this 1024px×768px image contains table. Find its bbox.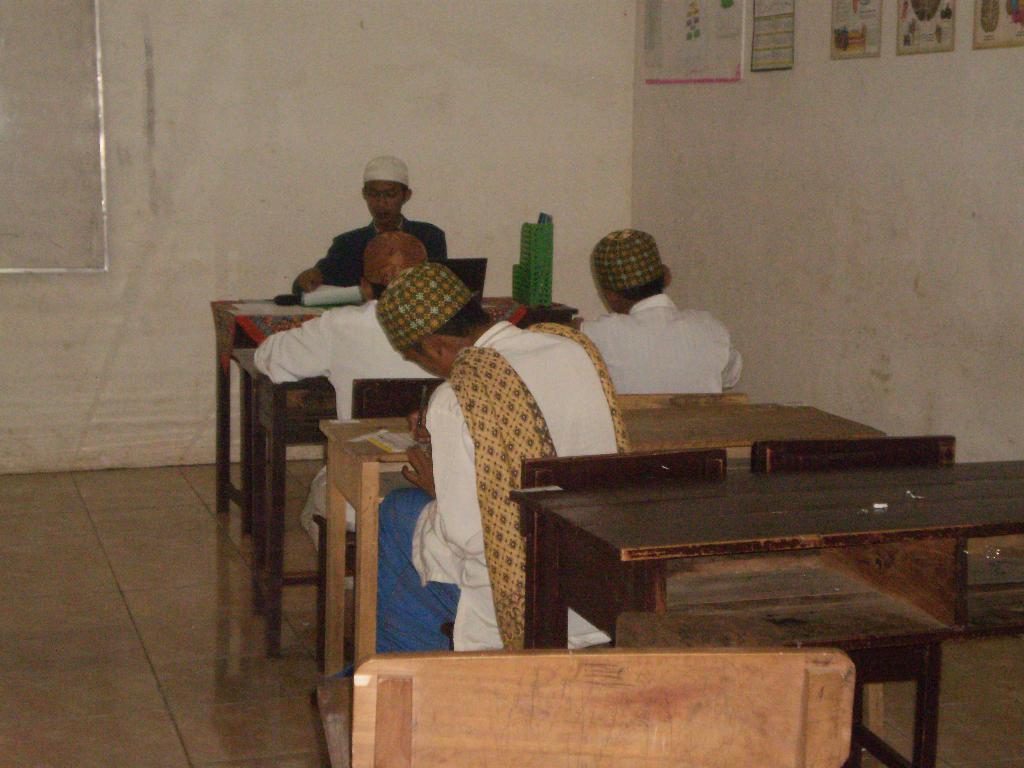
(x1=313, y1=398, x2=895, y2=676).
